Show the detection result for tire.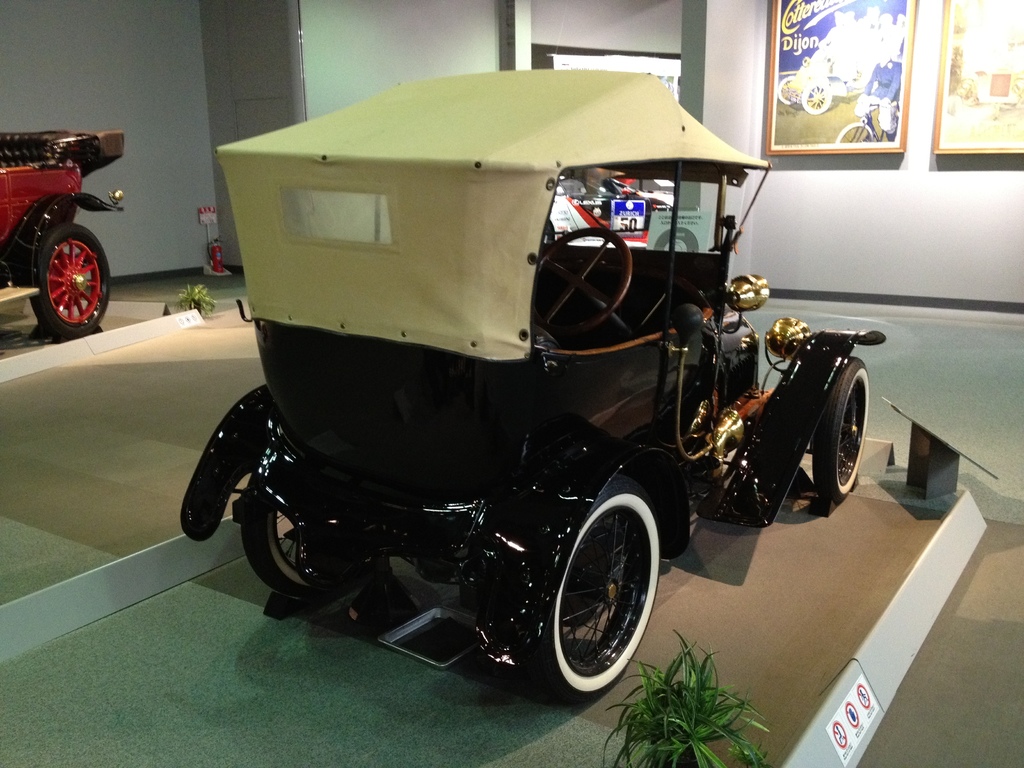
detection(527, 476, 656, 705).
